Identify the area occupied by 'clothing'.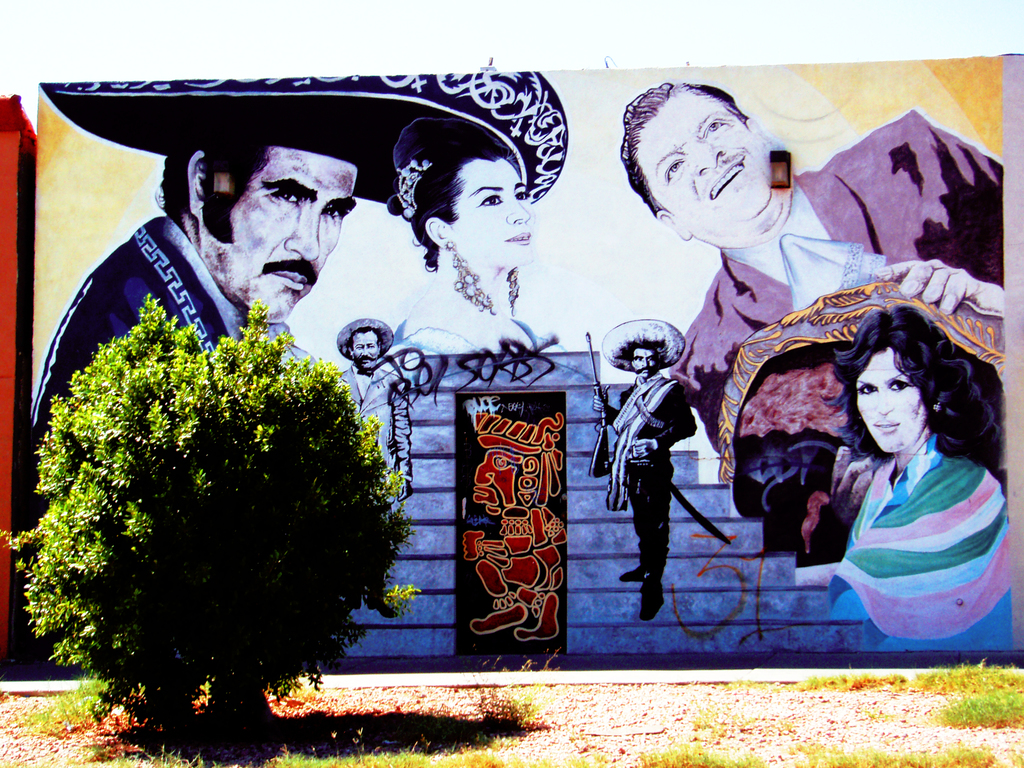
Area: (x1=828, y1=430, x2=1015, y2=653).
